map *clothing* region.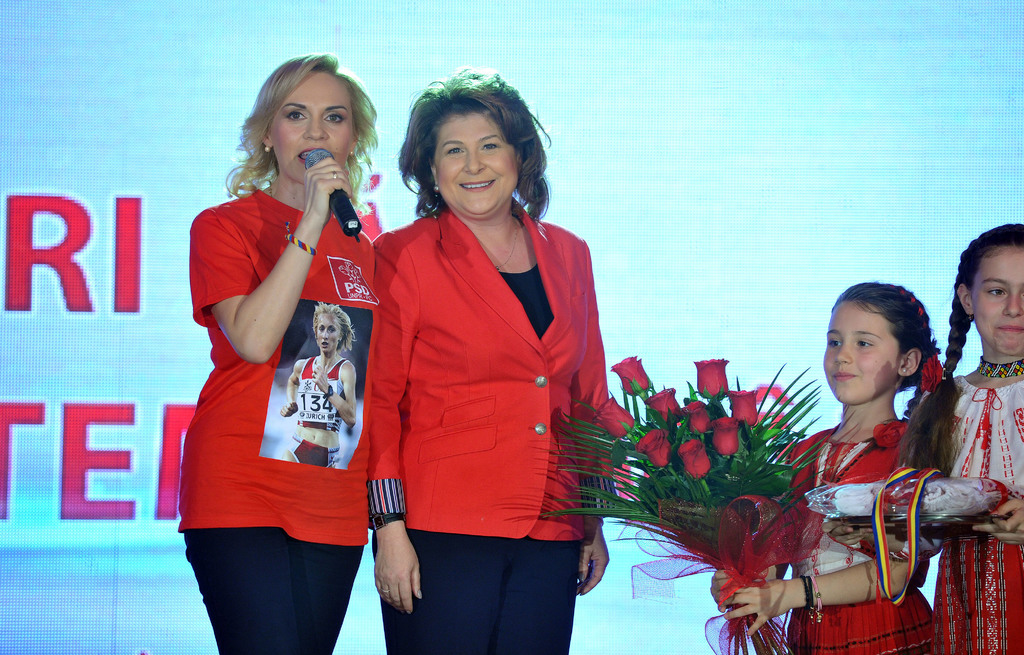
Mapped to <bbox>779, 412, 934, 654</bbox>.
